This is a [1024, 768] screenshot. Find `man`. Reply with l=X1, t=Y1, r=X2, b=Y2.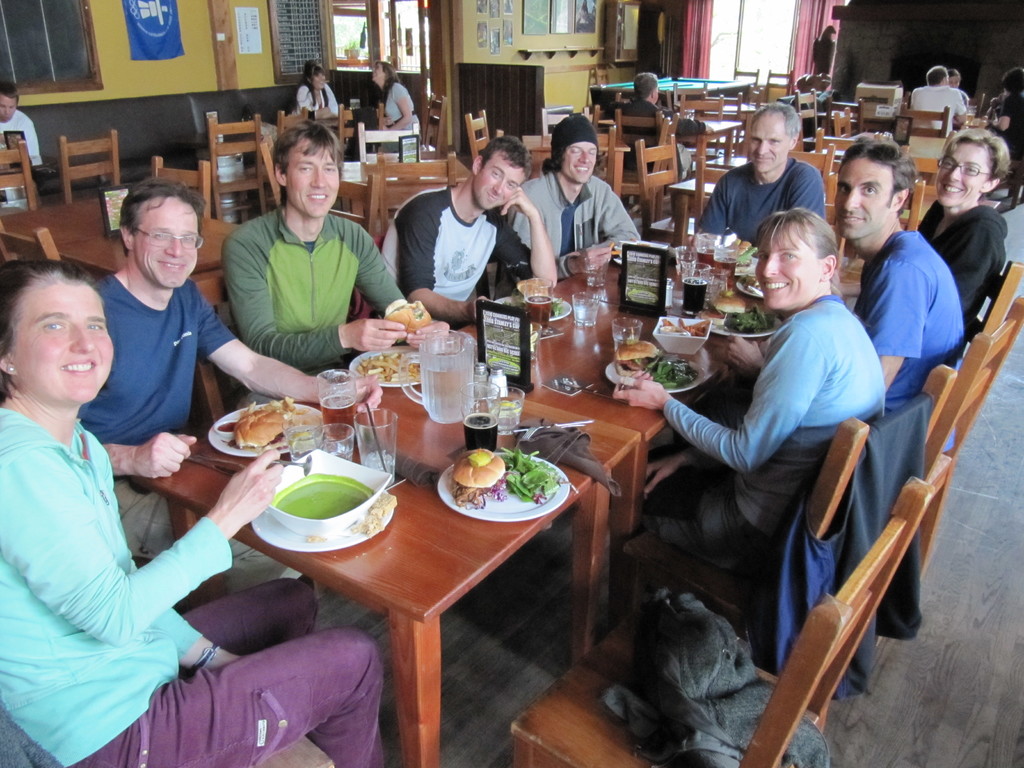
l=76, t=183, r=388, b=565.
